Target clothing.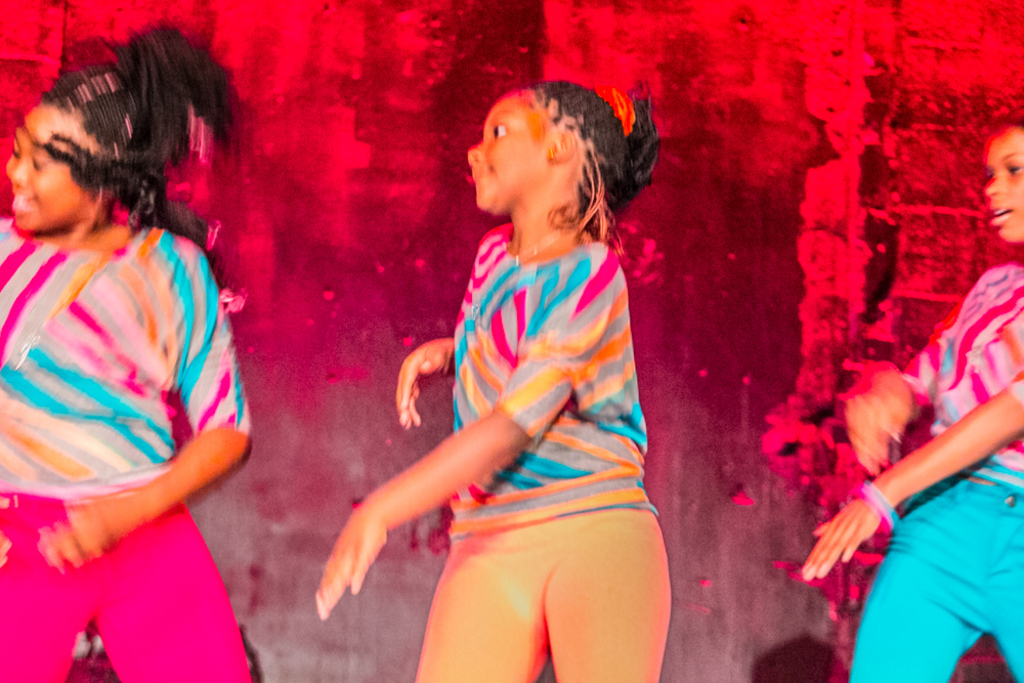
Target region: locate(848, 260, 1023, 682).
